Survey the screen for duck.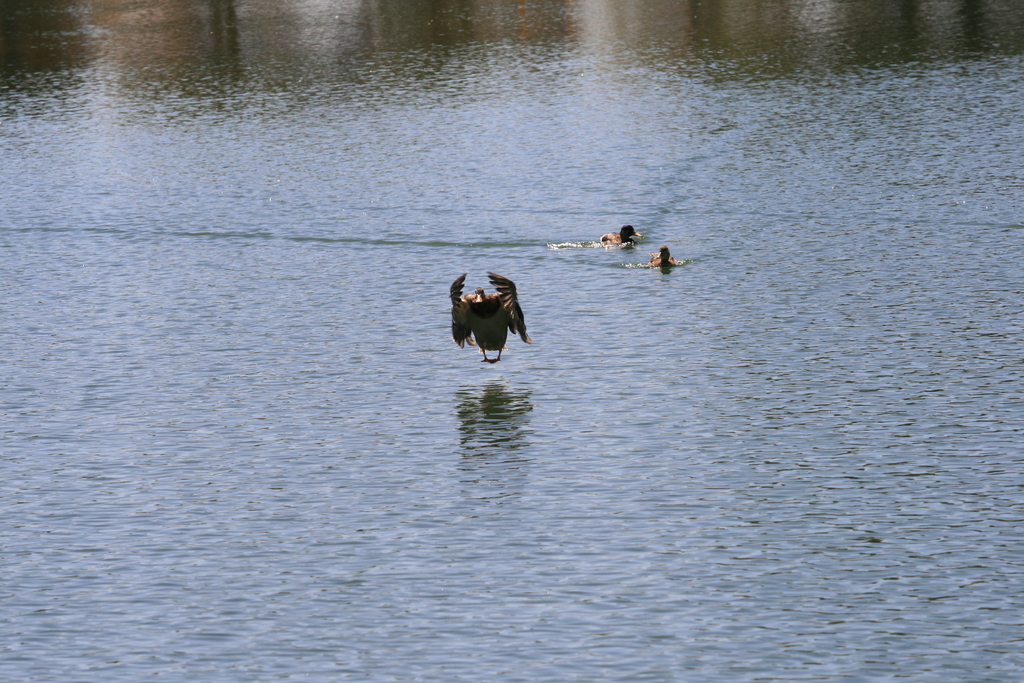
Survey found: (596,223,646,247).
